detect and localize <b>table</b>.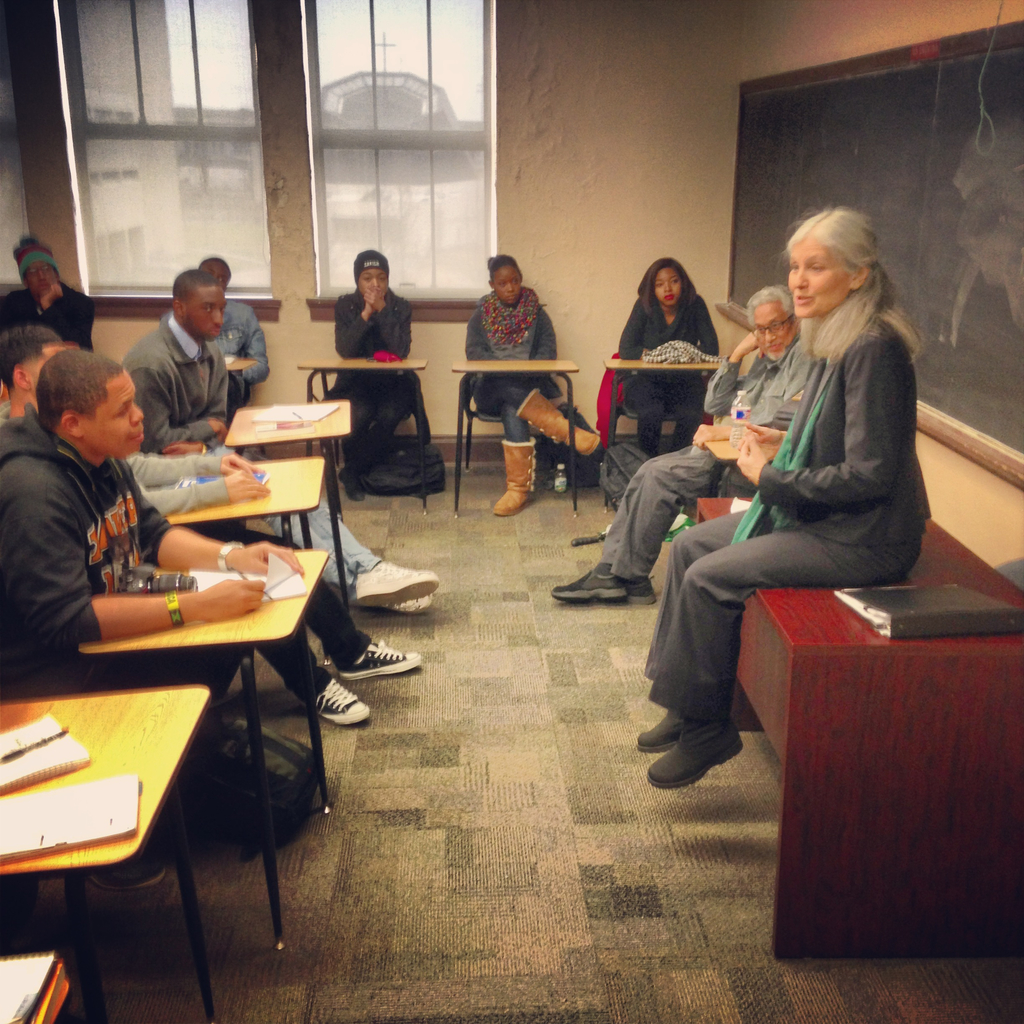
Localized at [599,354,723,455].
